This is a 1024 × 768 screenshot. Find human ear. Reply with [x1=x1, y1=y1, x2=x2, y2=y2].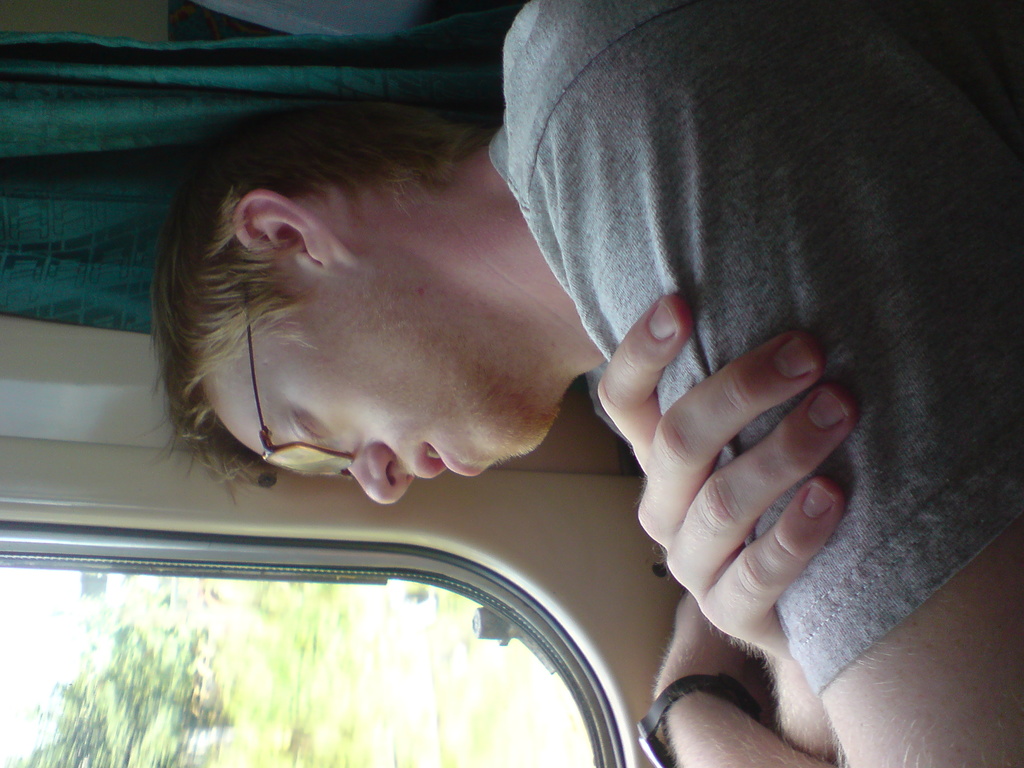
[x1=232, y1=191, x2=353, y2=266].
